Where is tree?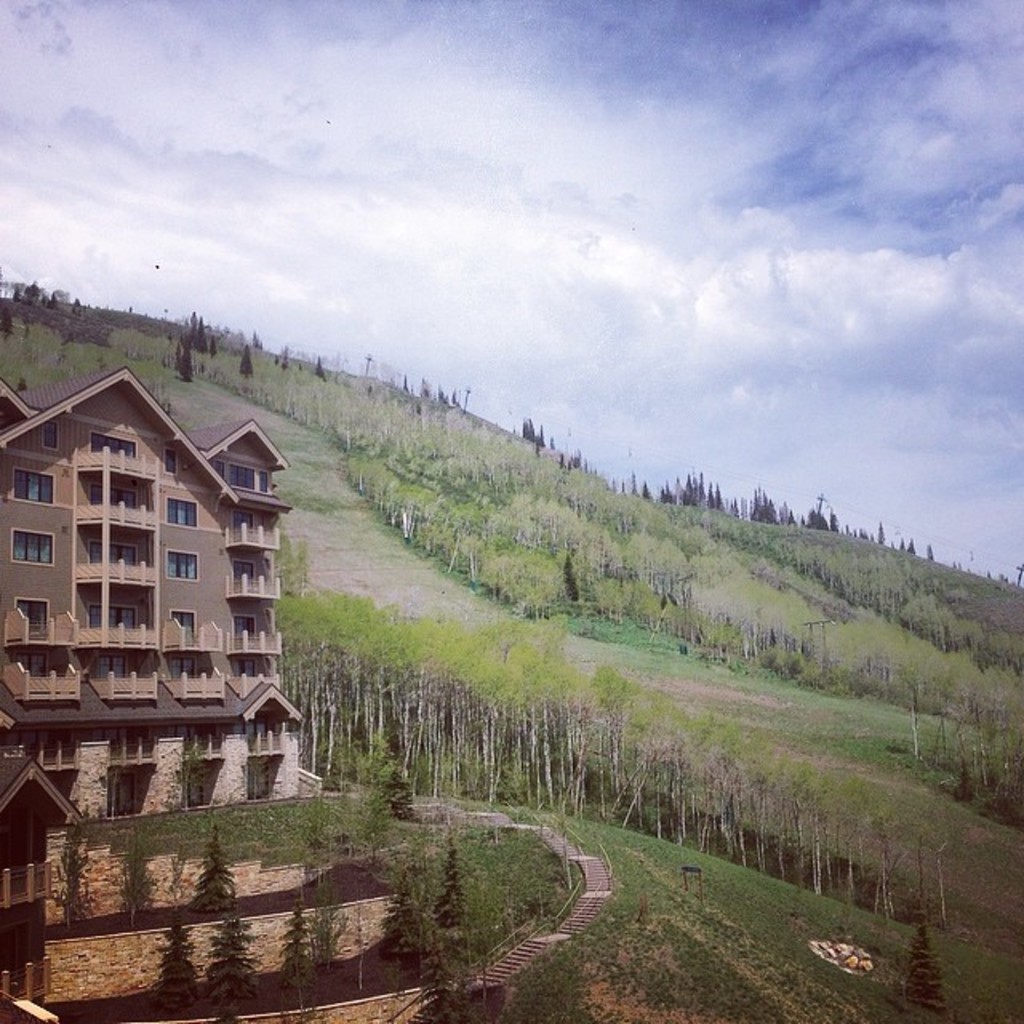
x1=280 y1=907 x2=317 y2=1022.
